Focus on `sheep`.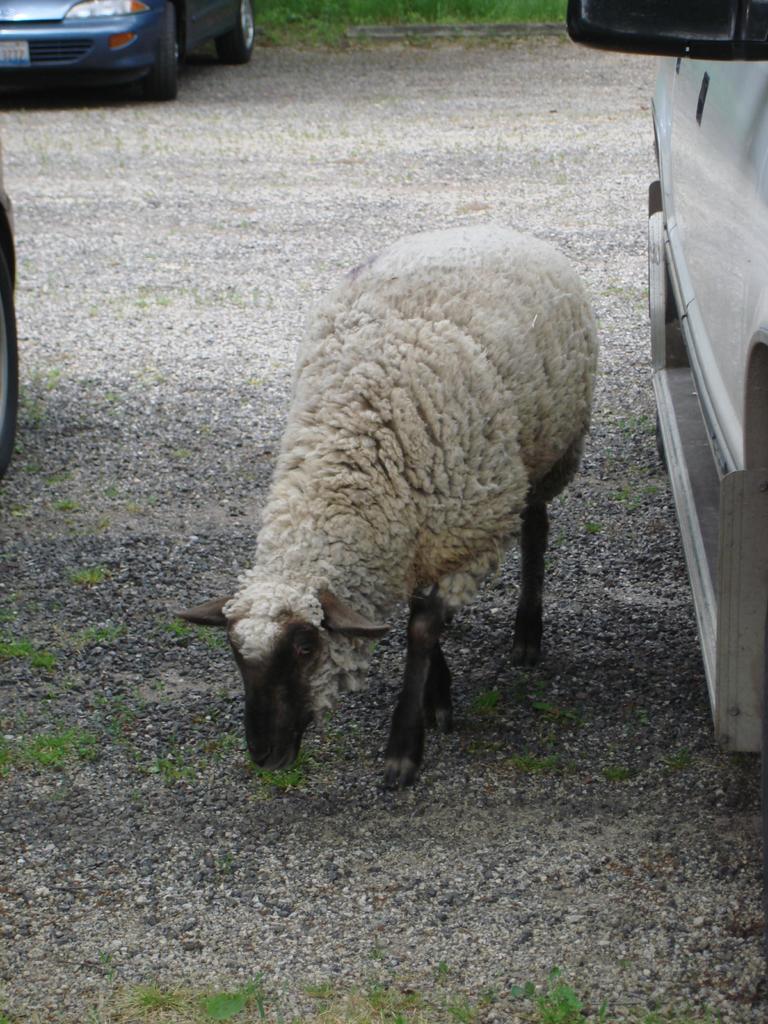
Focused at [168, 218, 607, 799].
